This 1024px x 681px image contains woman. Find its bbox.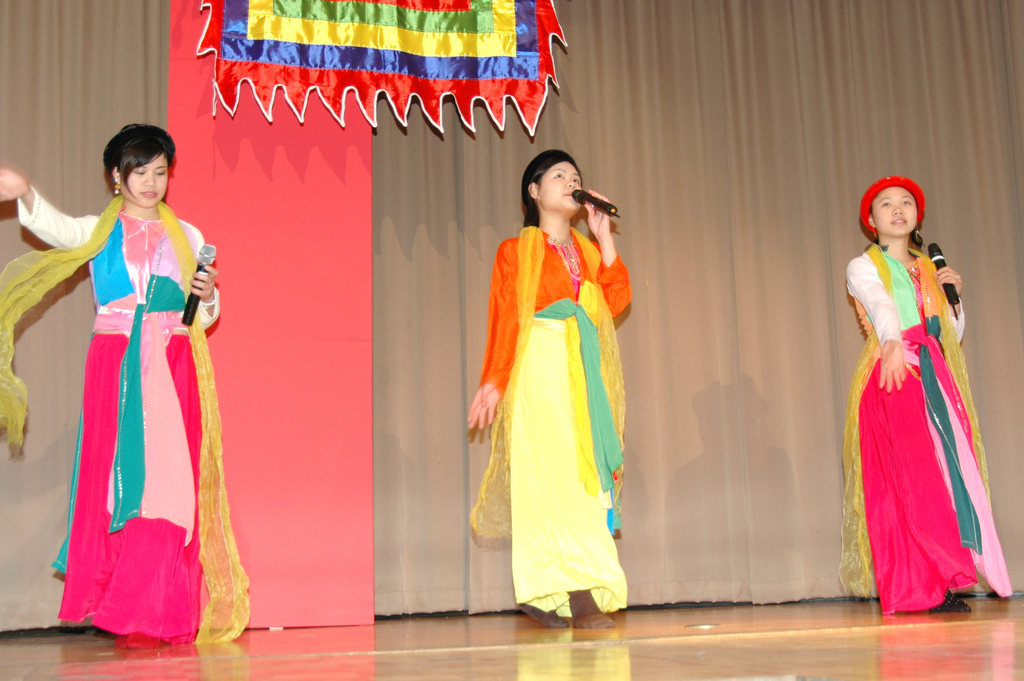
rect(468, 145, 652, 612).
